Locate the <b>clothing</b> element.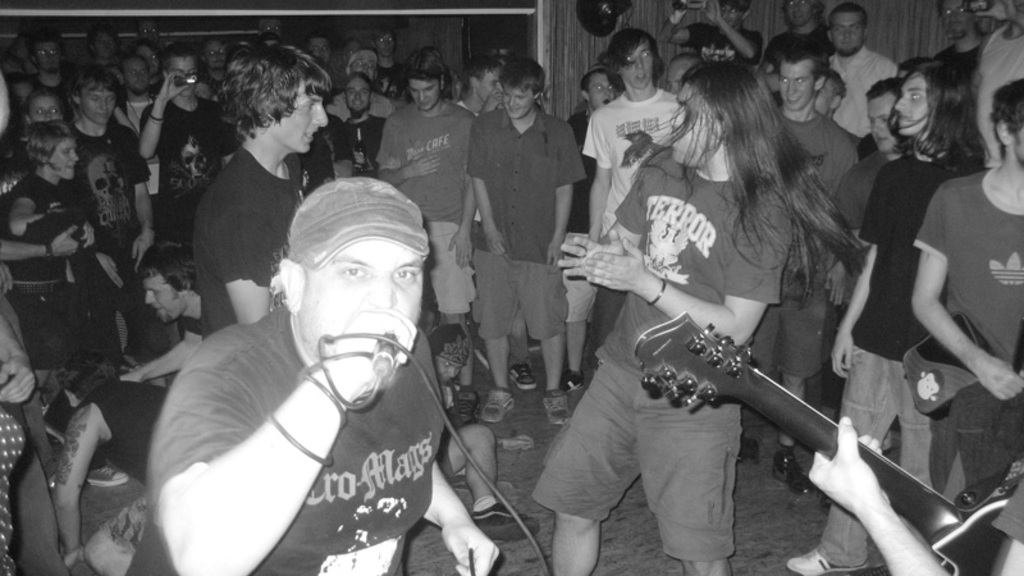
Element bbox: 609/141/781/562.
